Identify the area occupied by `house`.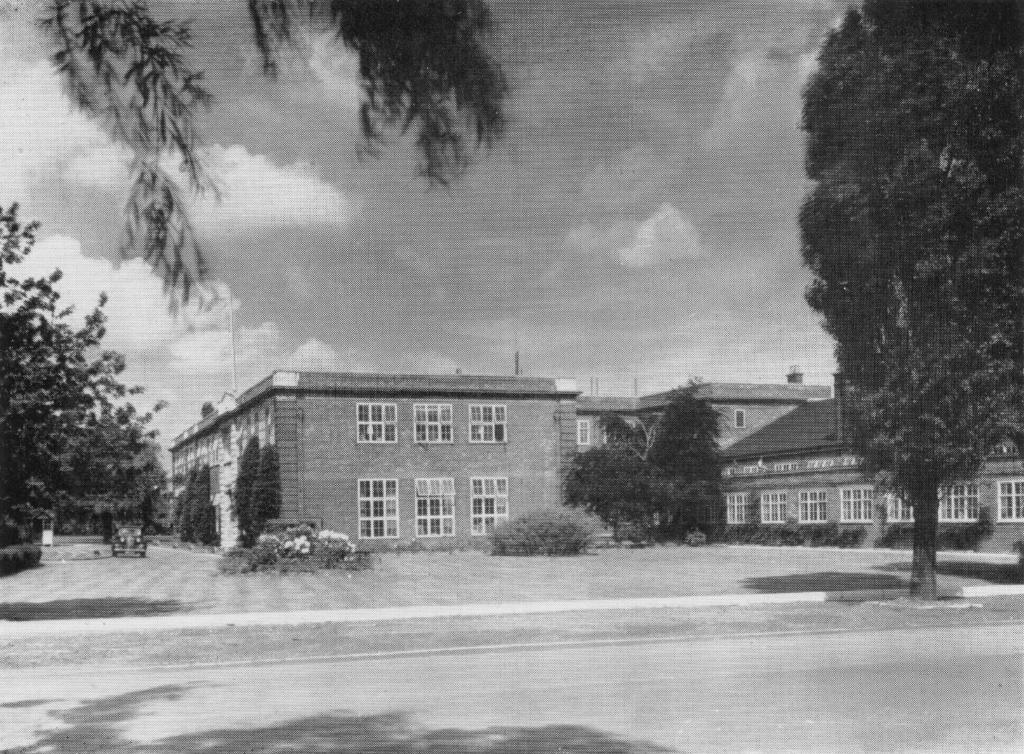
Area: (168, 365, 582, 554).
